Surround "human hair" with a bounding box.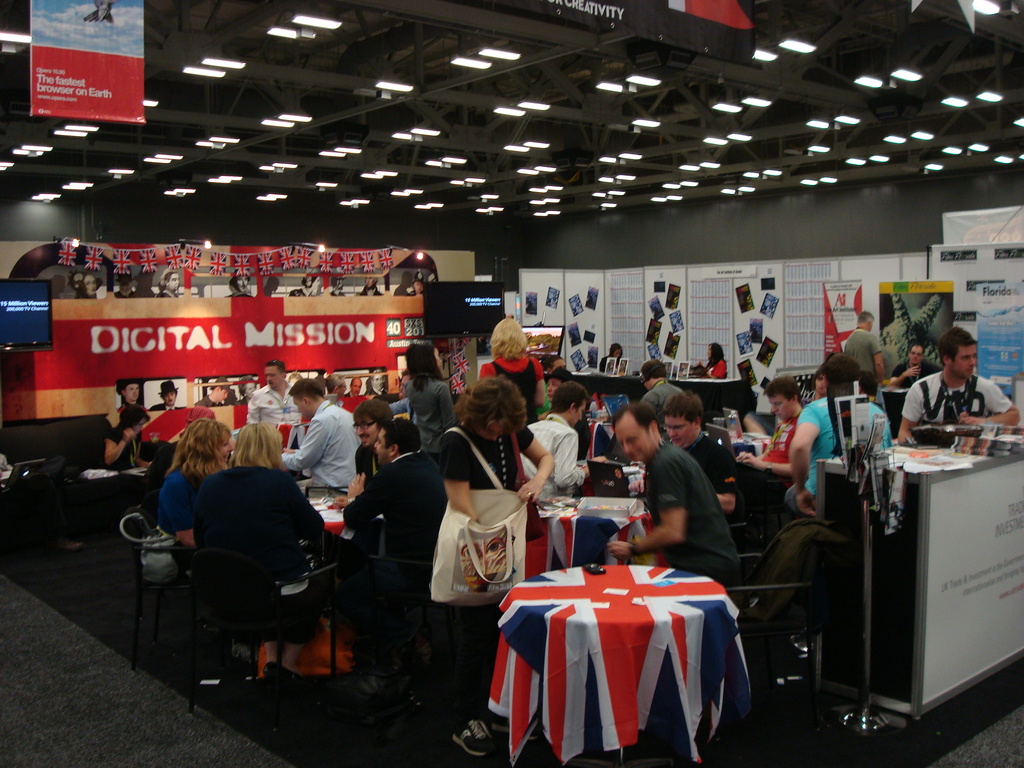
bbox=(816, 349, 870, 405).
